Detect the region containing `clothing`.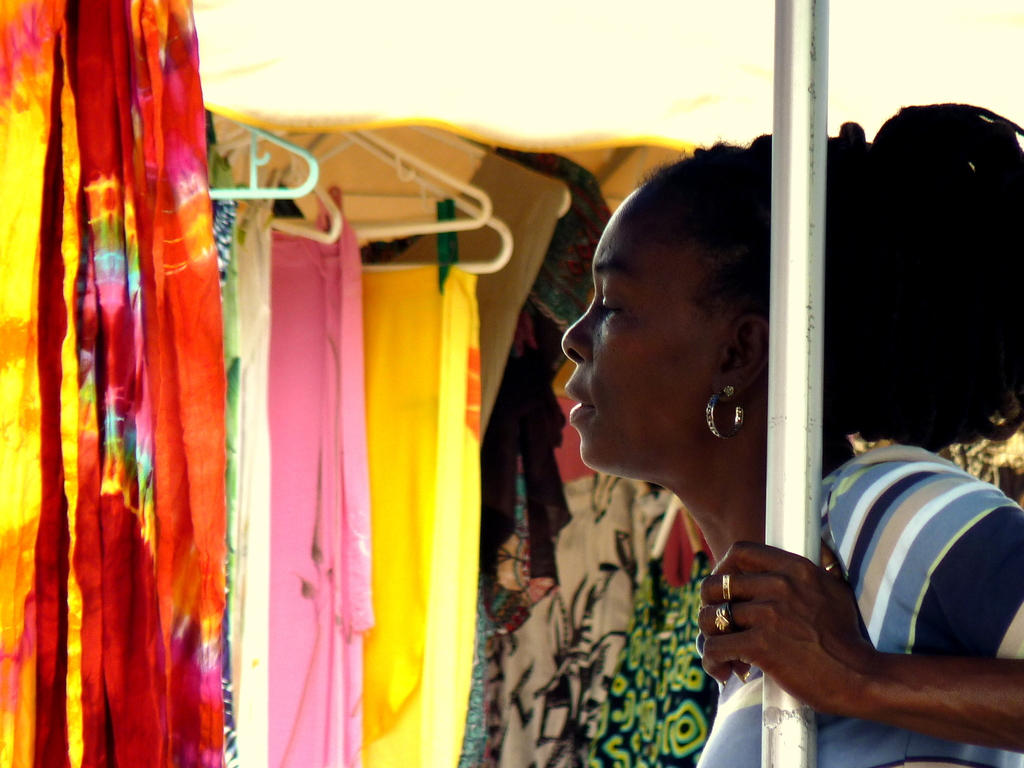
[x1=690, y1=440, x2=1023, y2=767].
